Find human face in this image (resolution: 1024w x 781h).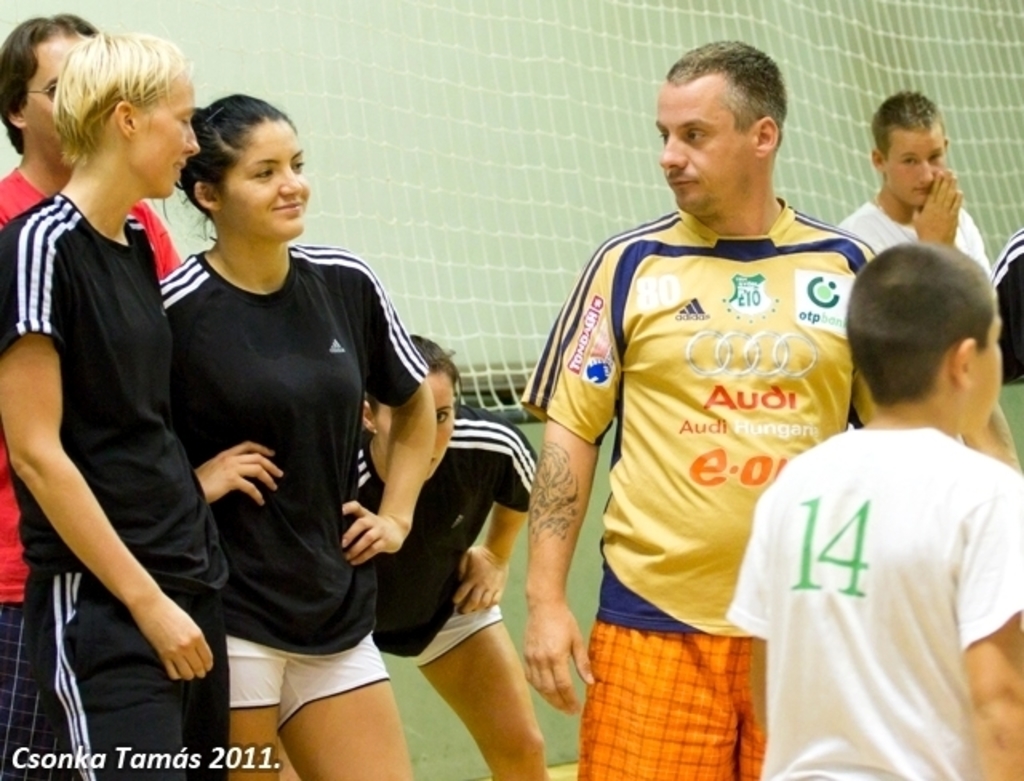
BBox(883, 120, 947, 208).
